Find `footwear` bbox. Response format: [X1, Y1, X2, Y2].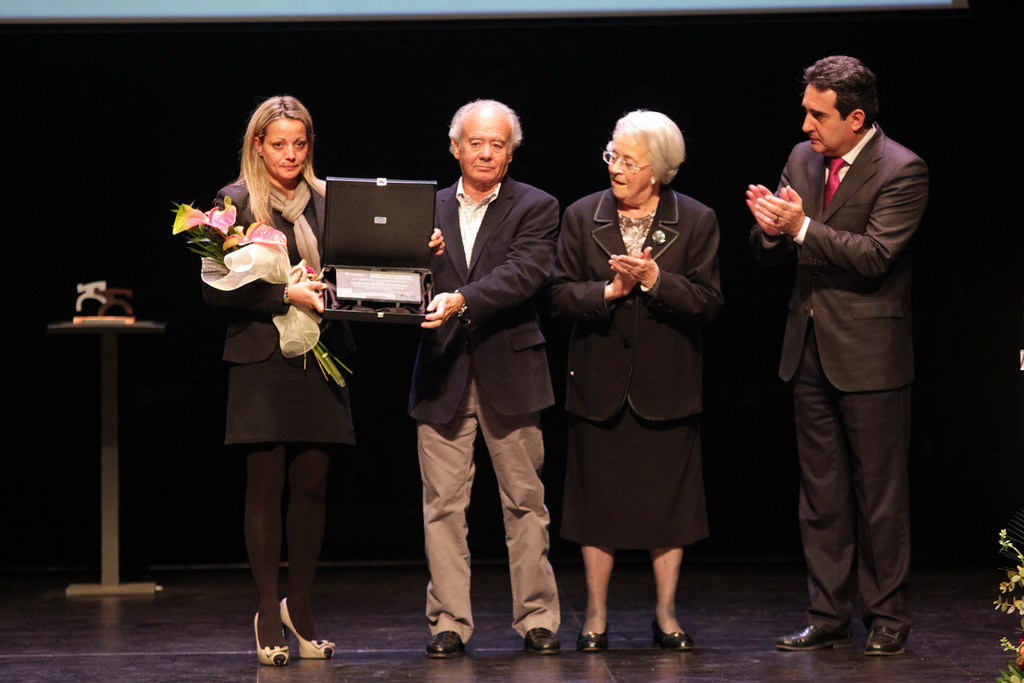
[862, 625, 913, 657].
